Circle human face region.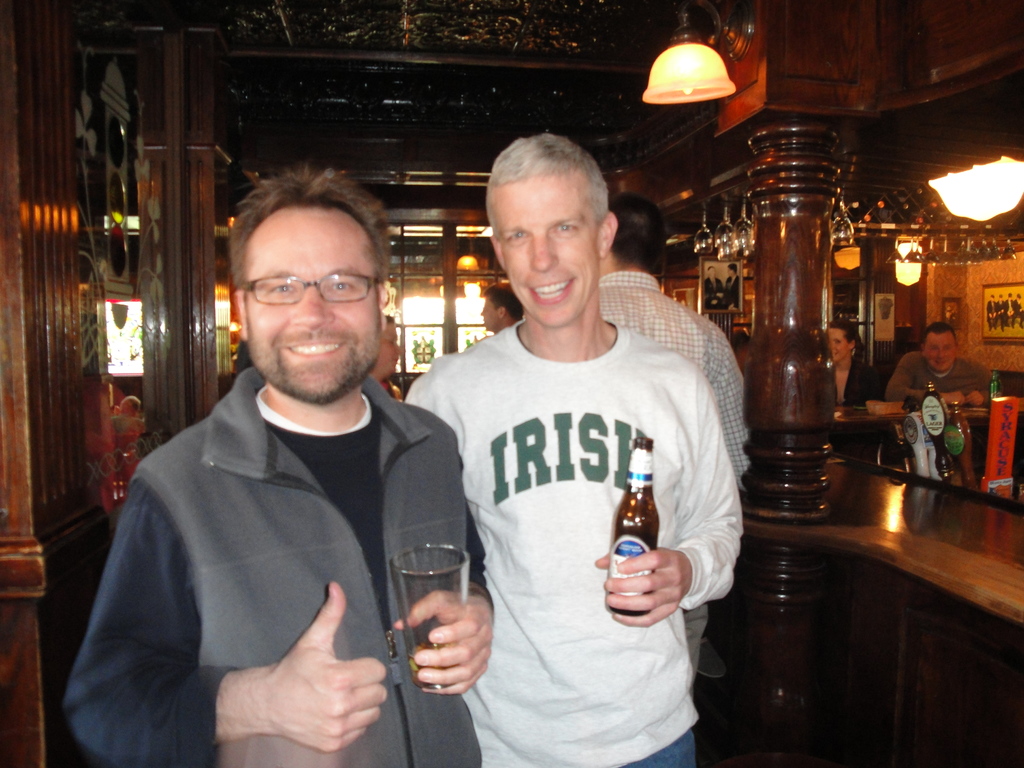
Region: [x1=822, y1=328, x2=851, y2=363].
